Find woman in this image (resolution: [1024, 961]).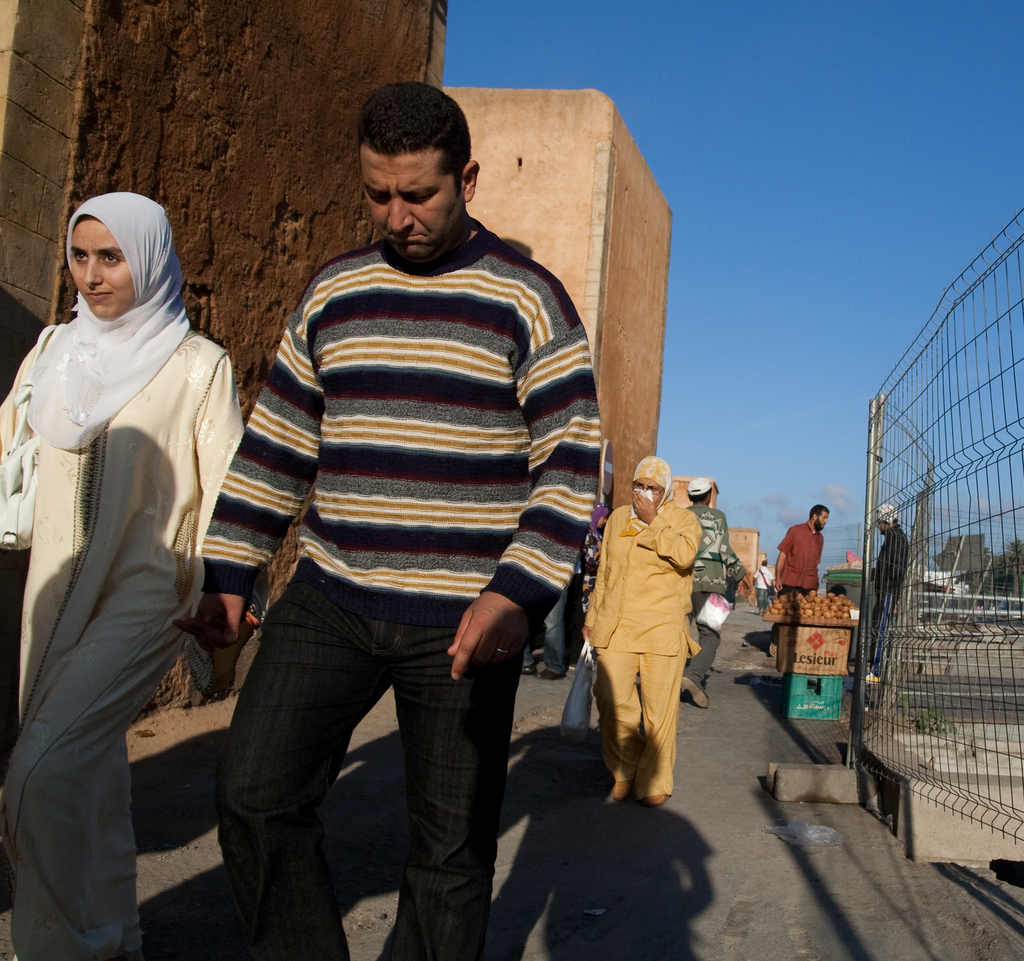
rect(0, 189, 238, 958).
